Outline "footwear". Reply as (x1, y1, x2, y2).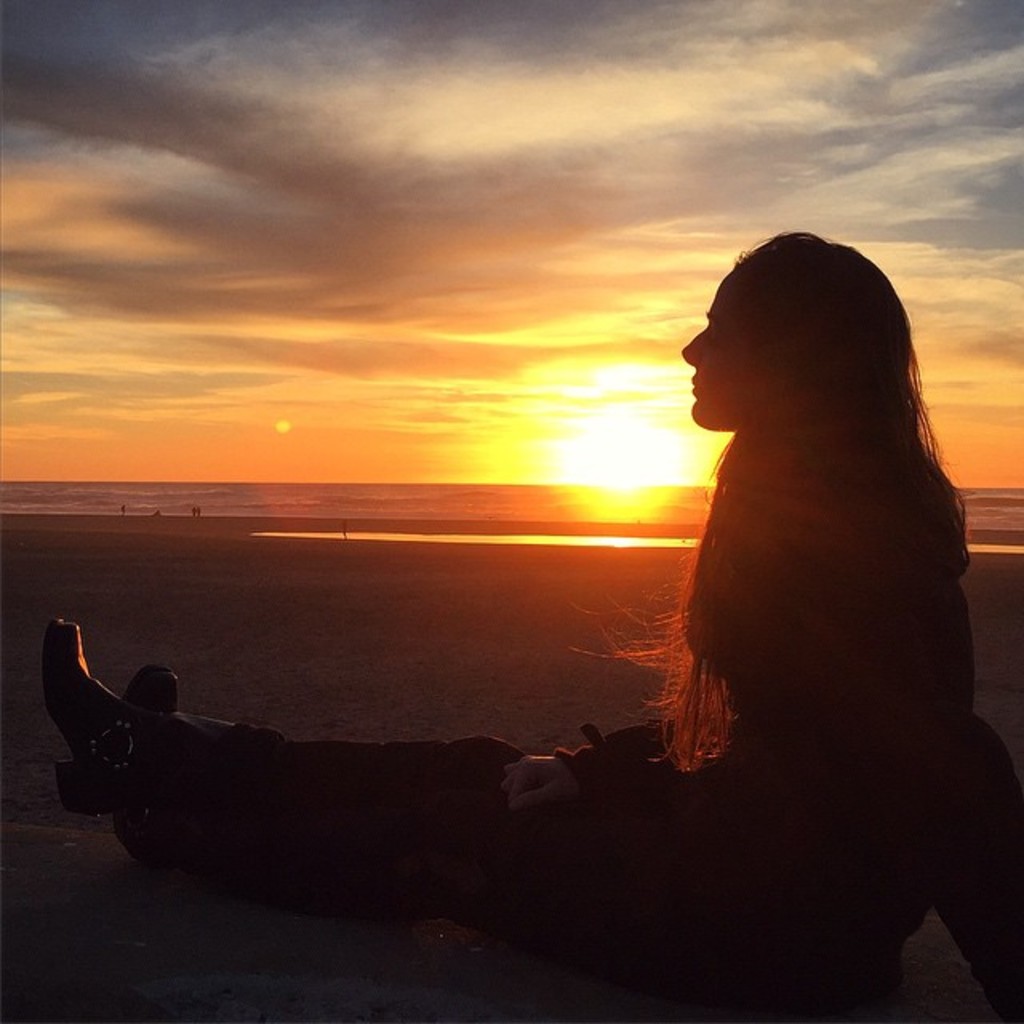
(40, 618, 262, 819).
